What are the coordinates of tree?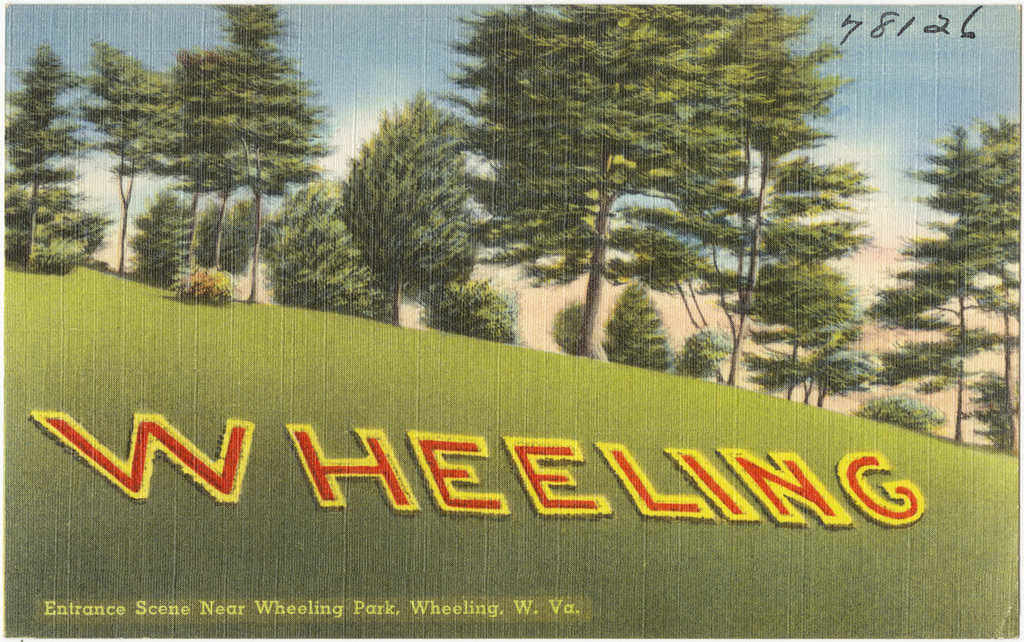
(771, 263, 881, 415).
